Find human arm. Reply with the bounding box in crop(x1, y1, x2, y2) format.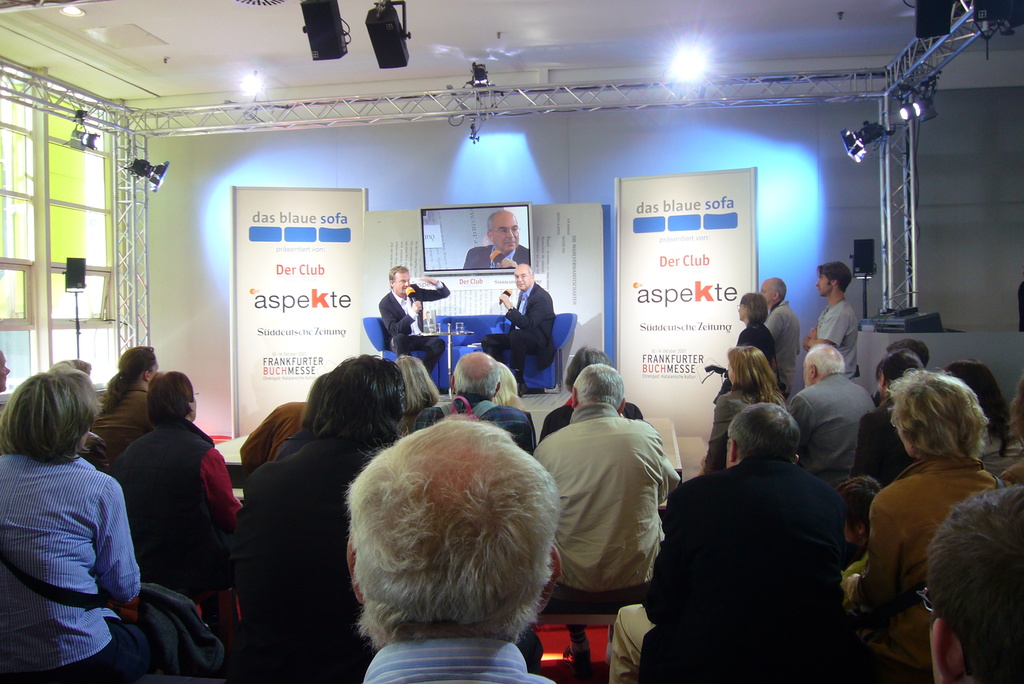
crop(801, 318, 835, 350).
